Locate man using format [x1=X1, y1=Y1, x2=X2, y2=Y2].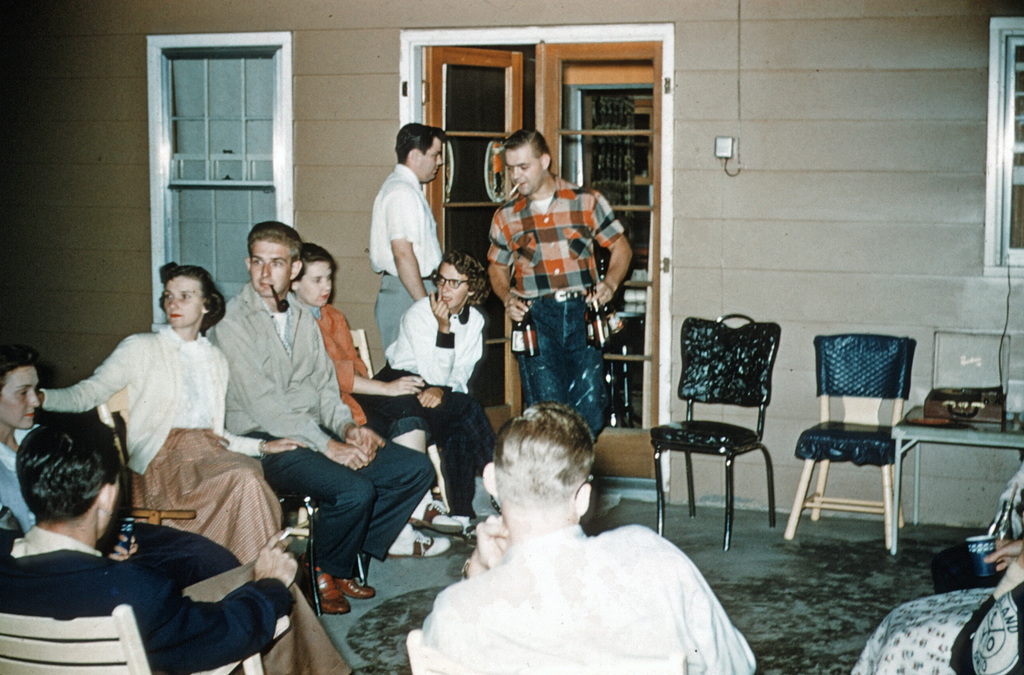
[x1=487, y1=129, x2=634, y2=446].
